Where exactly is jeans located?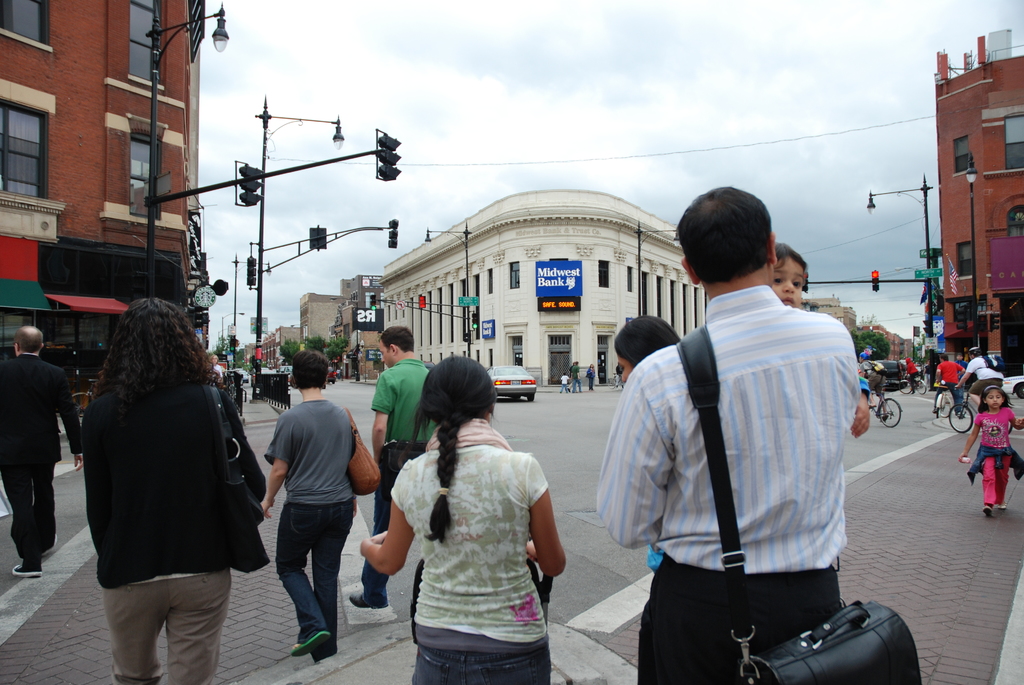
Its bounding box is 100 556 234 670.
